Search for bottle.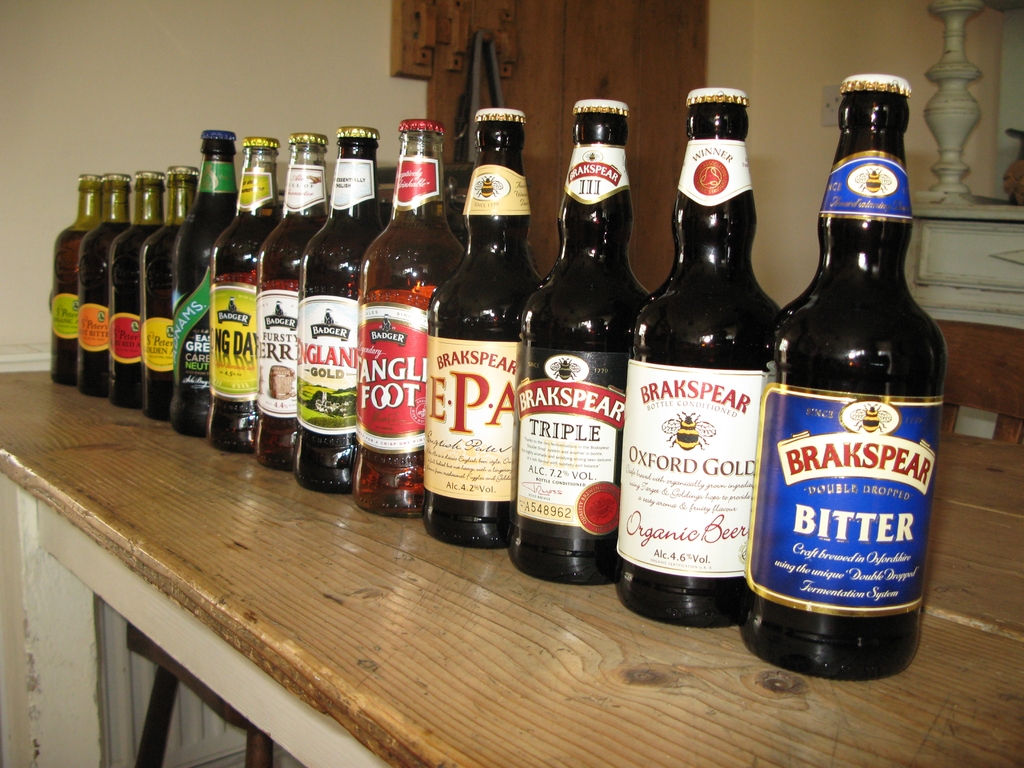
Found at (515, 97, 650, 583).
